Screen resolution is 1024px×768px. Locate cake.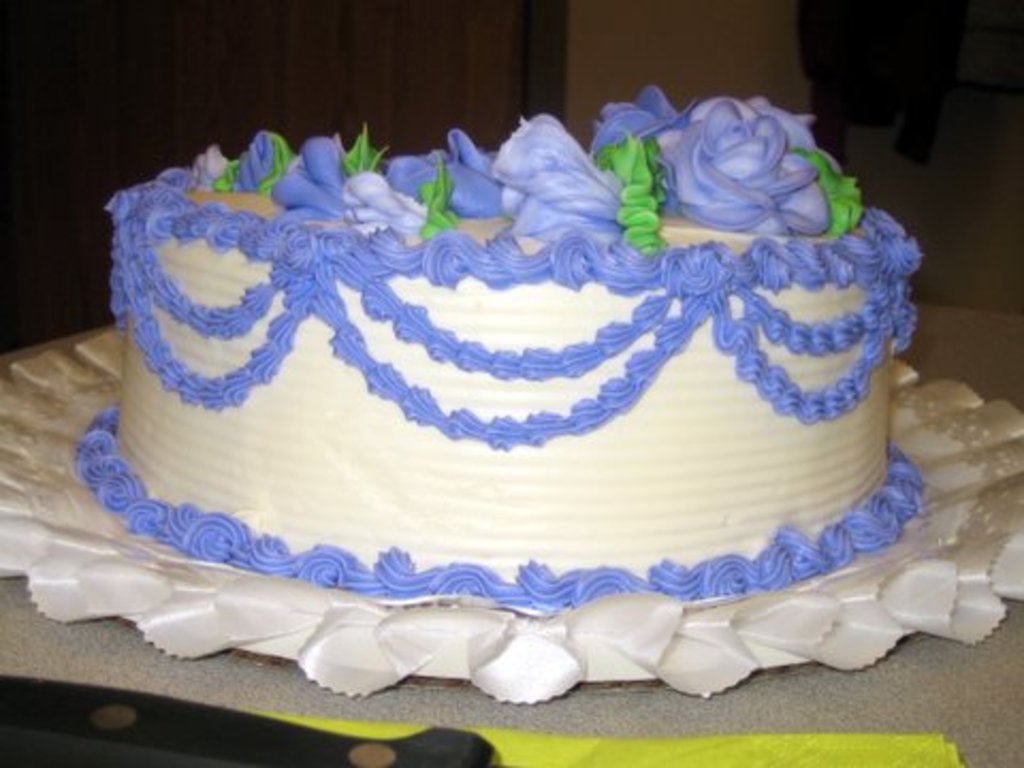
77 83 922 599.
